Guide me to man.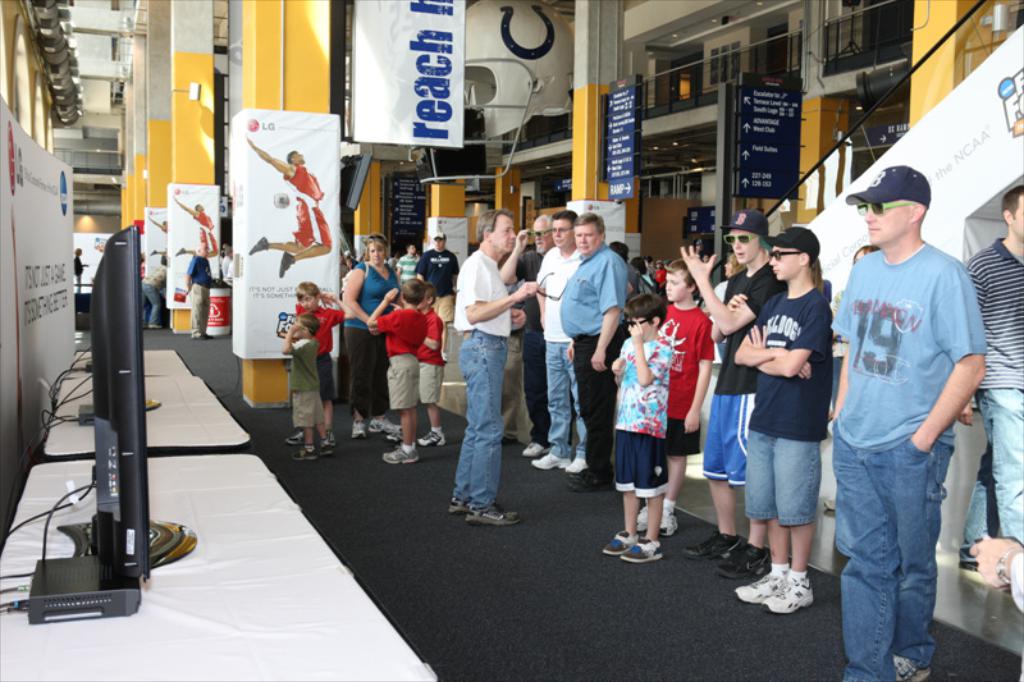
Guidance: {"left": 452, "top": 215, "right": 513, "bottom": 526}.
